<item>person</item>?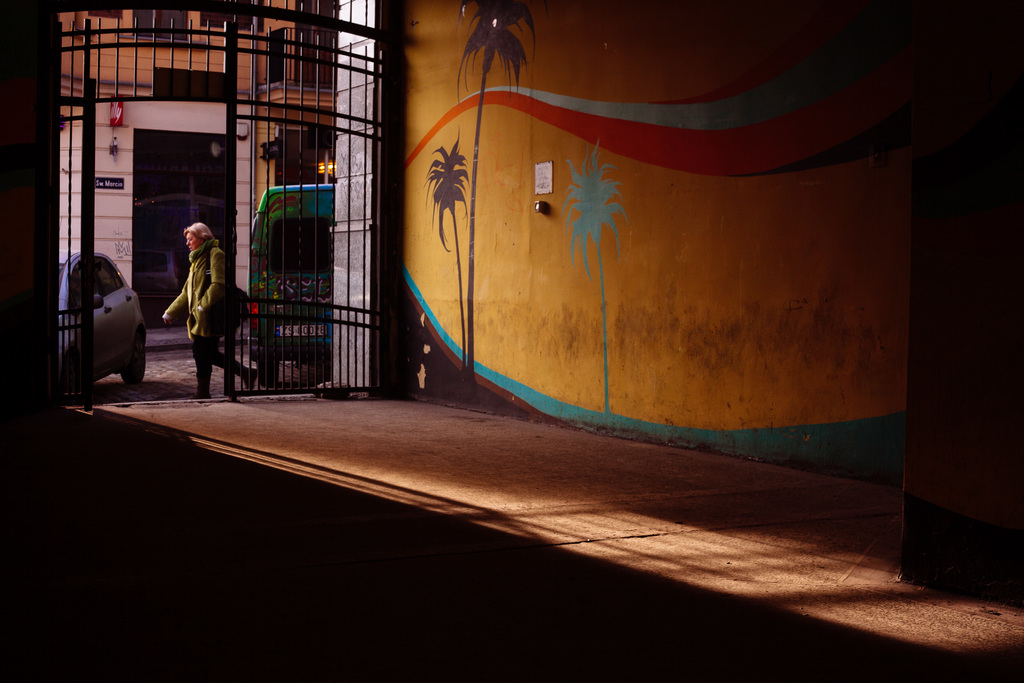
bbox=[168, 202, 230, 393]
